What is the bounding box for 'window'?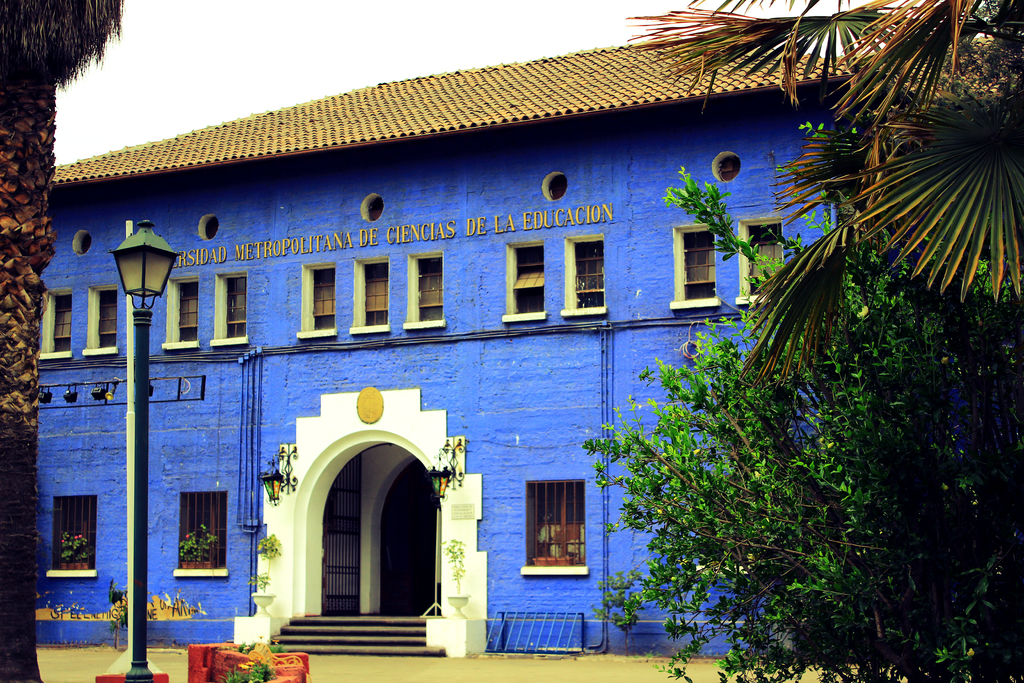
419 259 442 317.
